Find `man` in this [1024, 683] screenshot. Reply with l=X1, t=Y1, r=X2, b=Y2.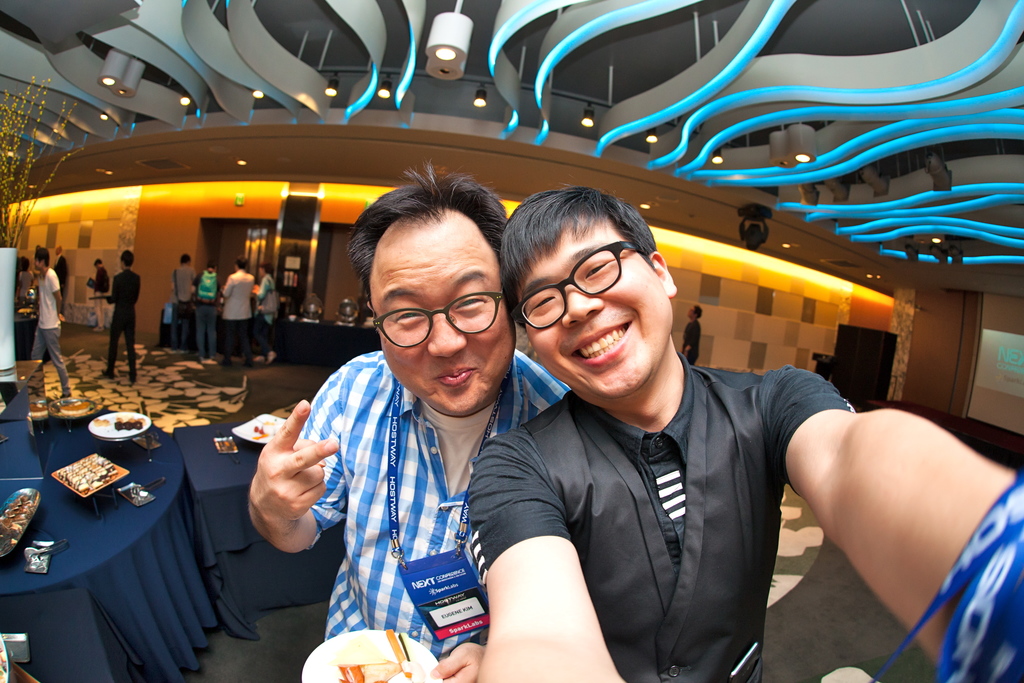
l=166, t=248, r=203, b=352.
